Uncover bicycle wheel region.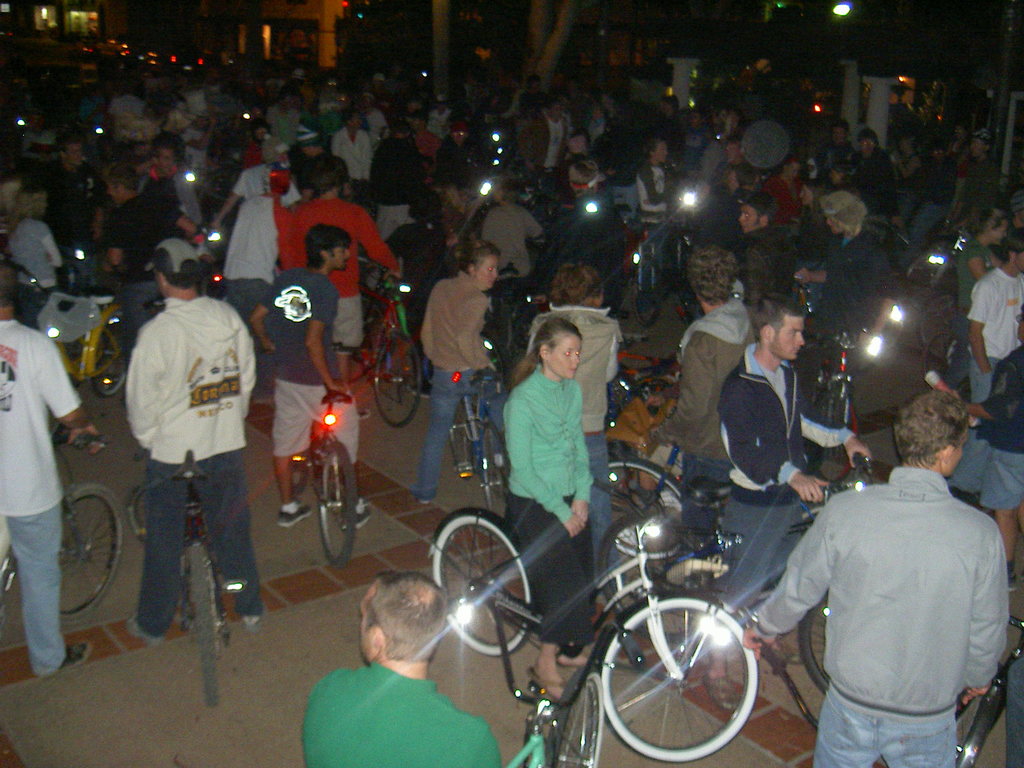
Uncovered: 669/231/692/292.
